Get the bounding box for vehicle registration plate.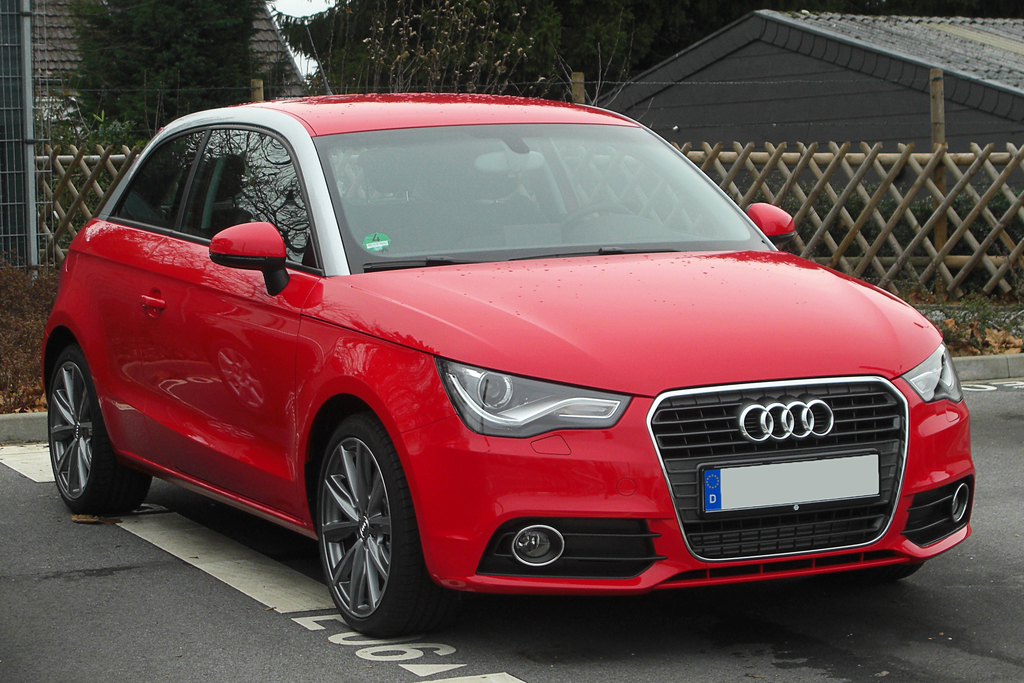
<region>696, 464, 880, 516</region>.
